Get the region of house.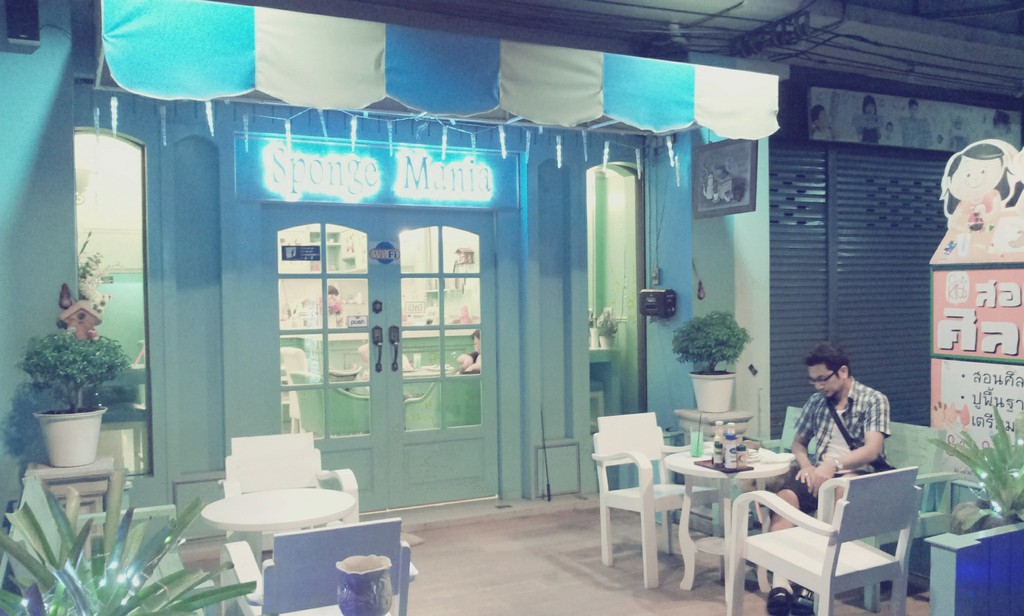
[x1=0, y1=0, x2=1023, y2=615].
